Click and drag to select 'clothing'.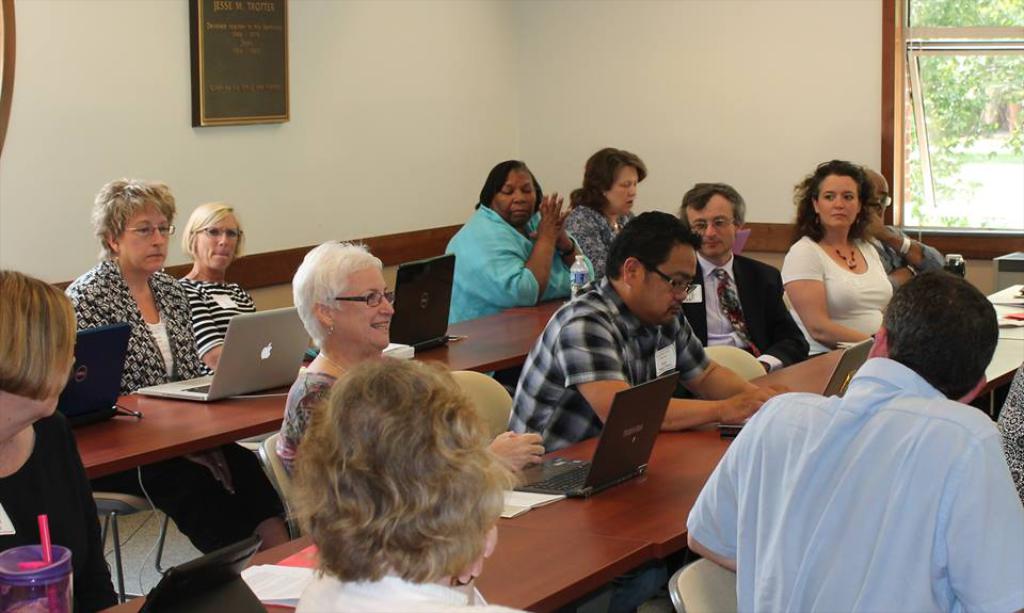
Selection: (x1=275, y1=368, x2=339, y2=521).
